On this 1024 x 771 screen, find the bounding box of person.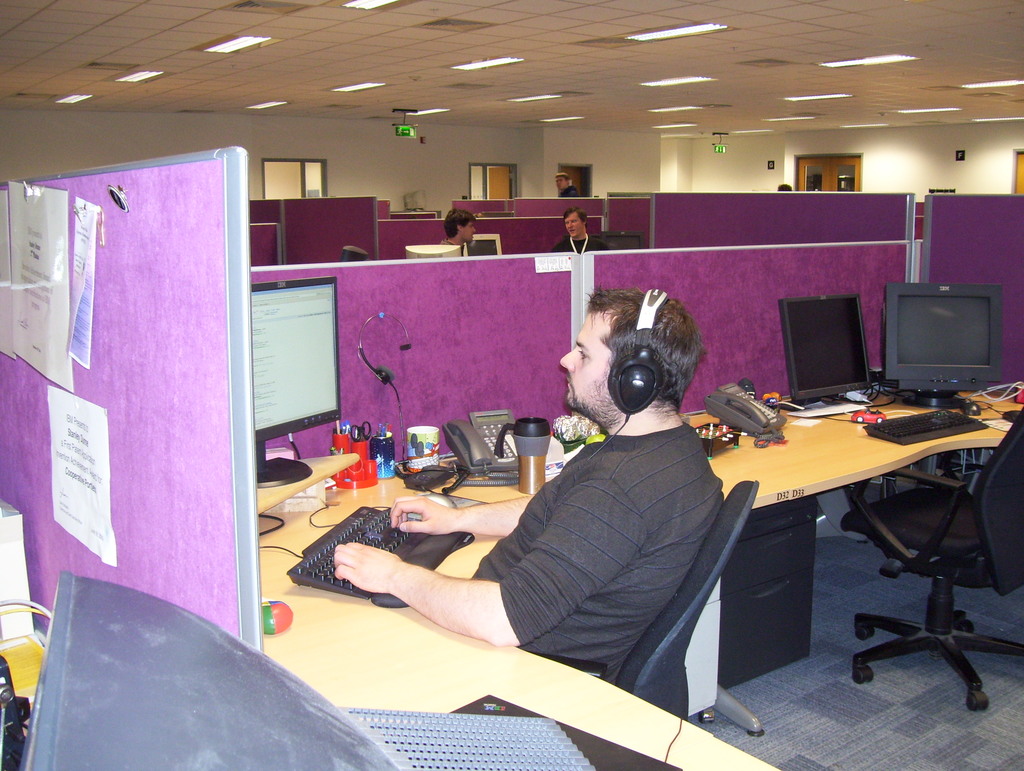
Bounding box: (left=549, top=168, right=581, bottom=199).
